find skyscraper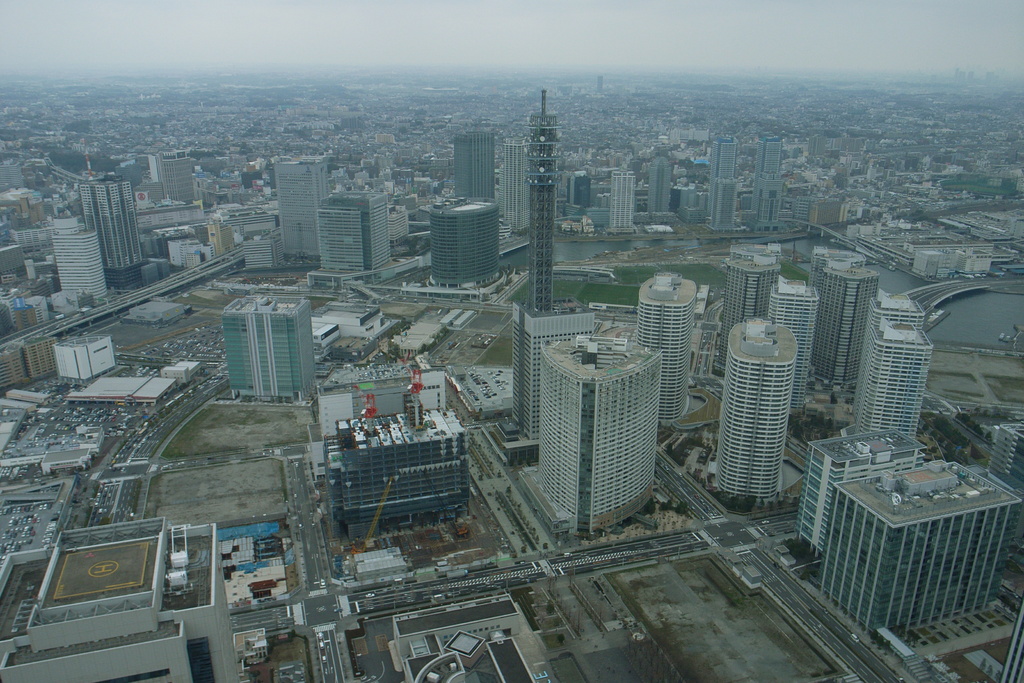
locate(703, 136, 735, 217)
